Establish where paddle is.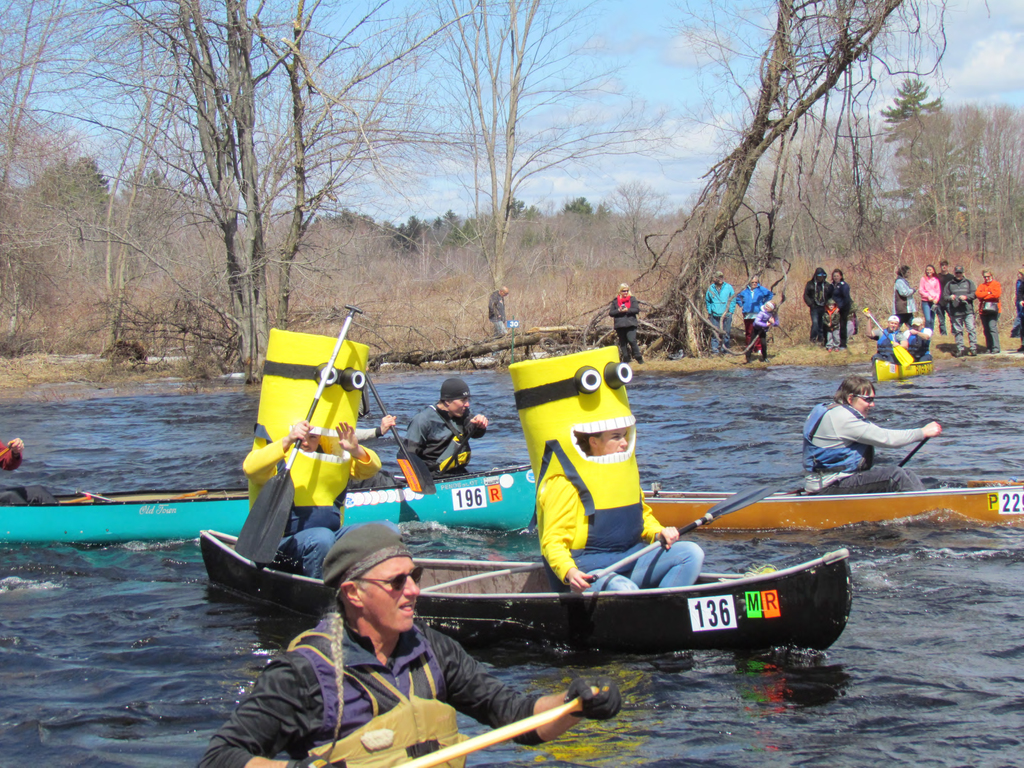
Established at (232, 304, 364, 566).
